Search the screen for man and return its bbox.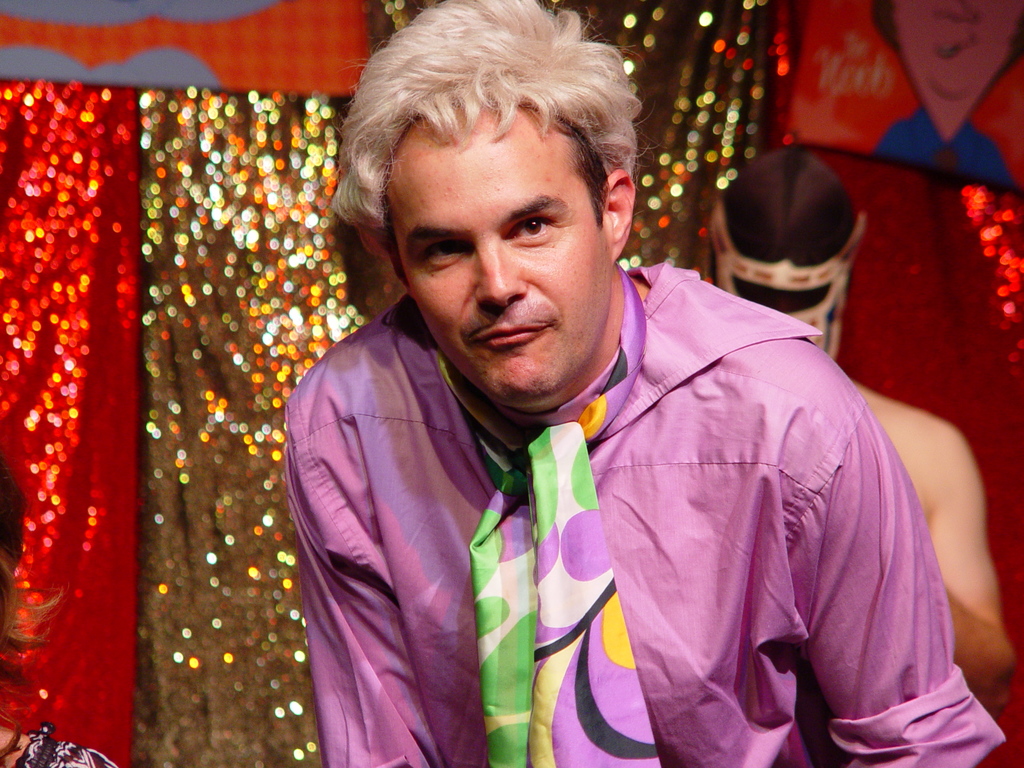
Found: (707,156,1016,723).
